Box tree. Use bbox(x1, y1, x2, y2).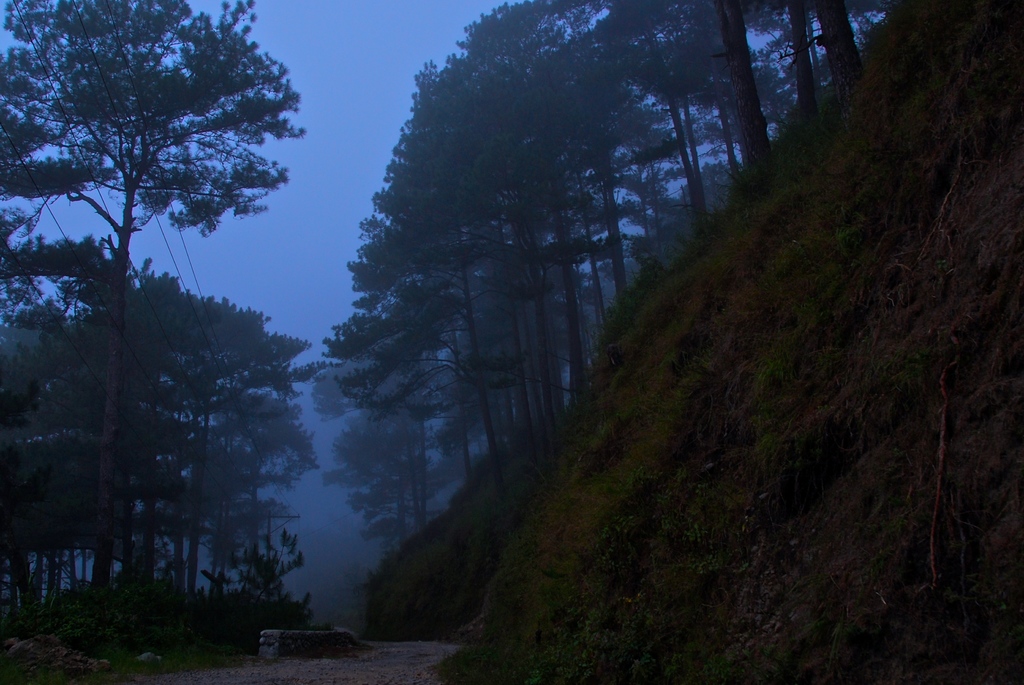
bbox(605, 0, 779, 170).
